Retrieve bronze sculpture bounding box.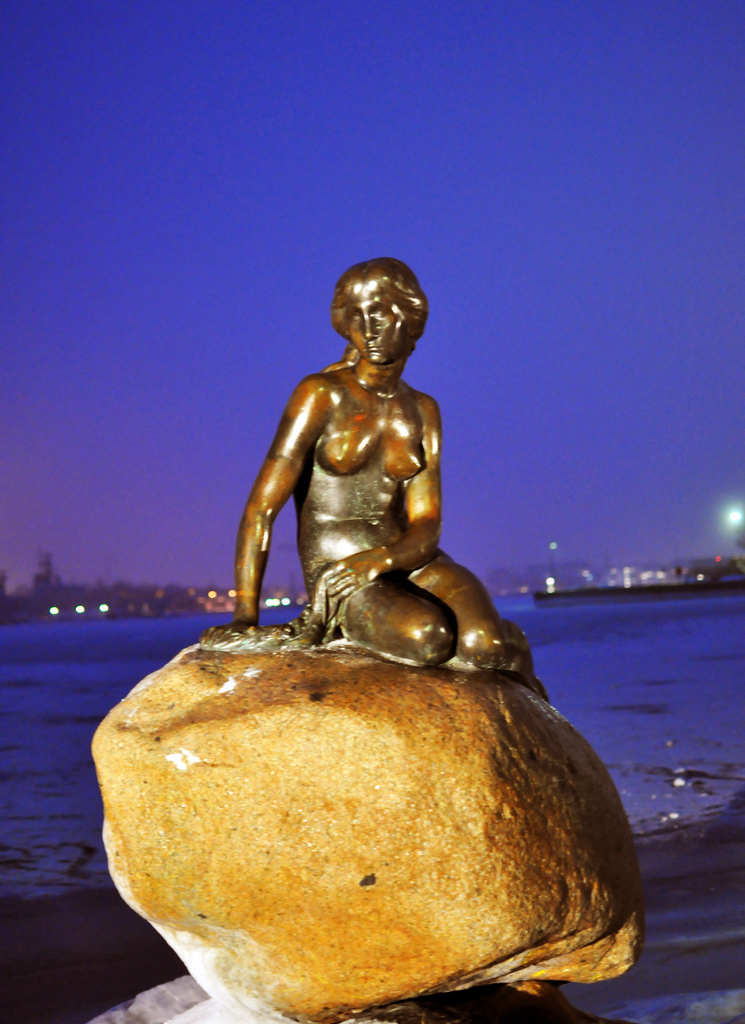
Bounding box: (234, 262, 508, 736).
